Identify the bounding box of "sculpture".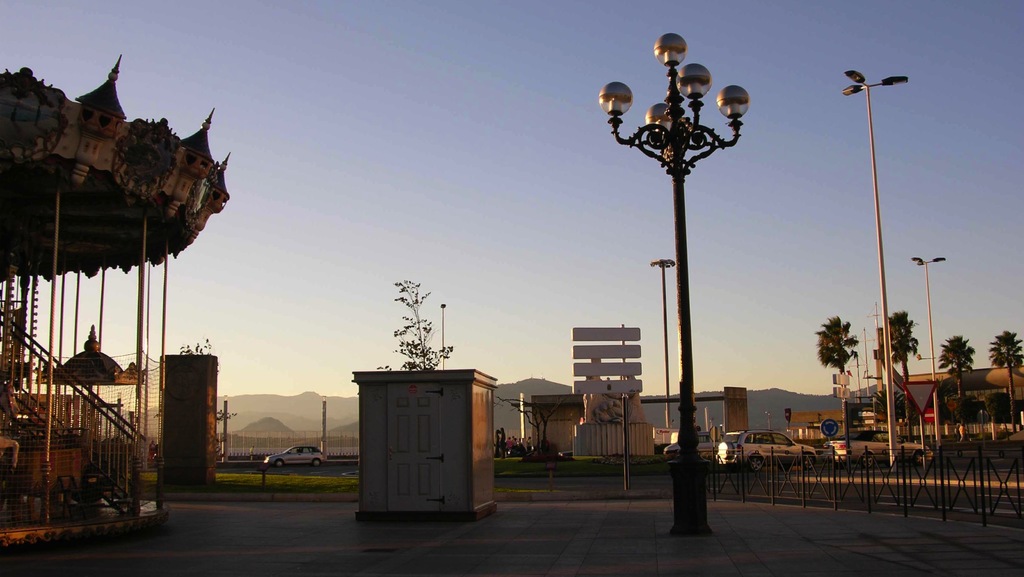
BBox(575, 345, 650, 428).
